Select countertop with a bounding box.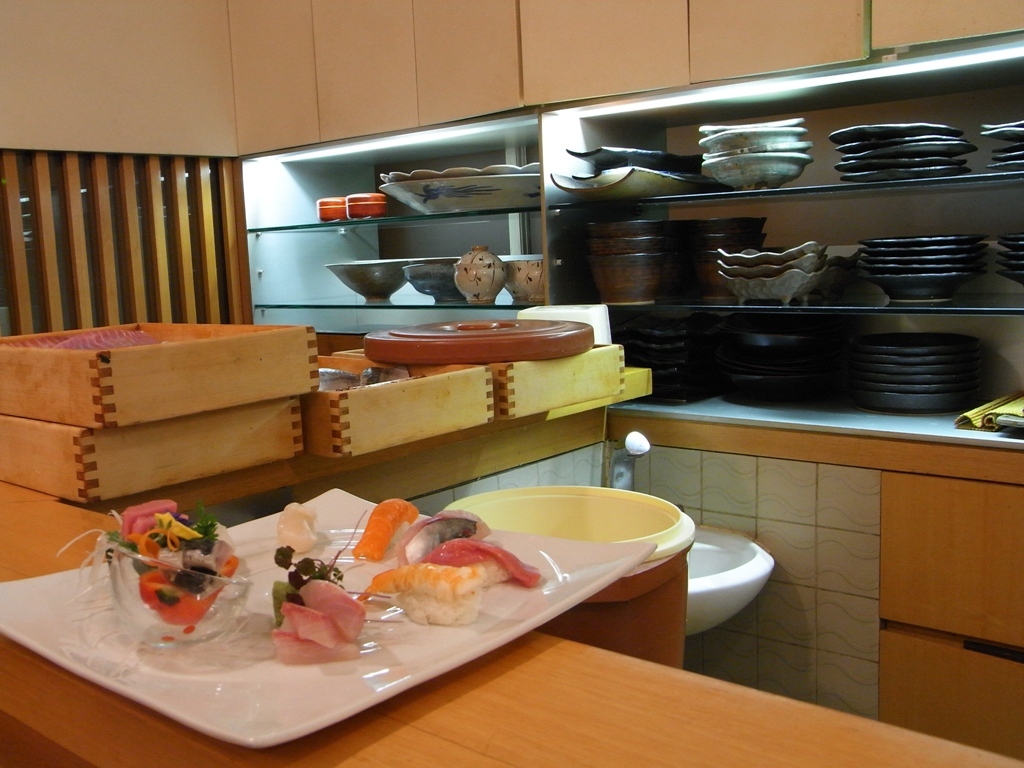
detection(0, 539, 1023, 767).
